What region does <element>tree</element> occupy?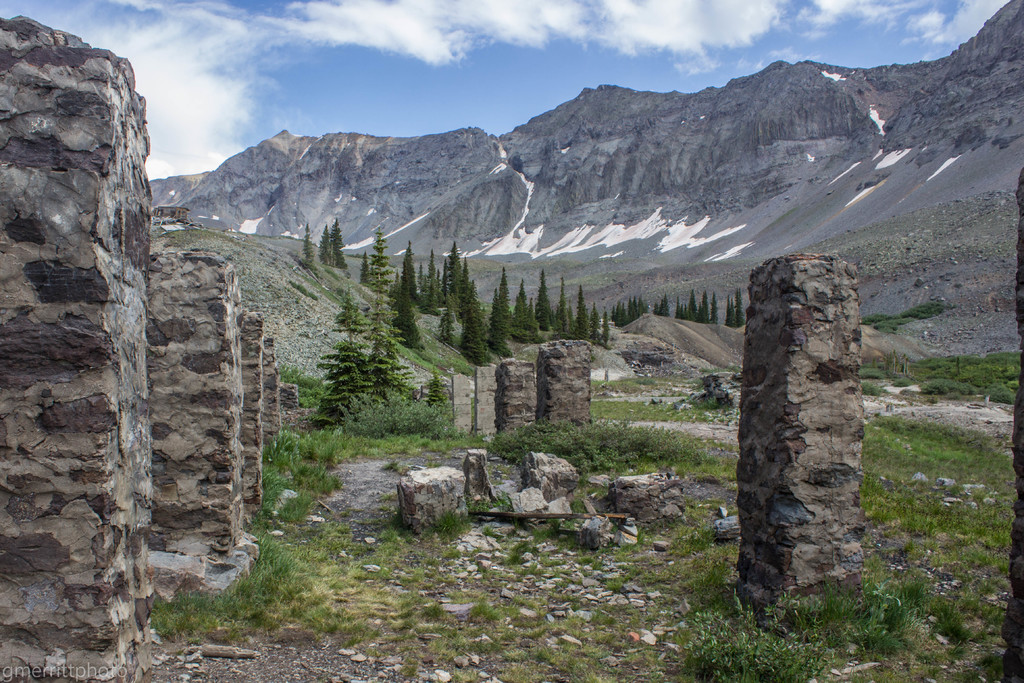
box=[370, 227, 394, 287].
